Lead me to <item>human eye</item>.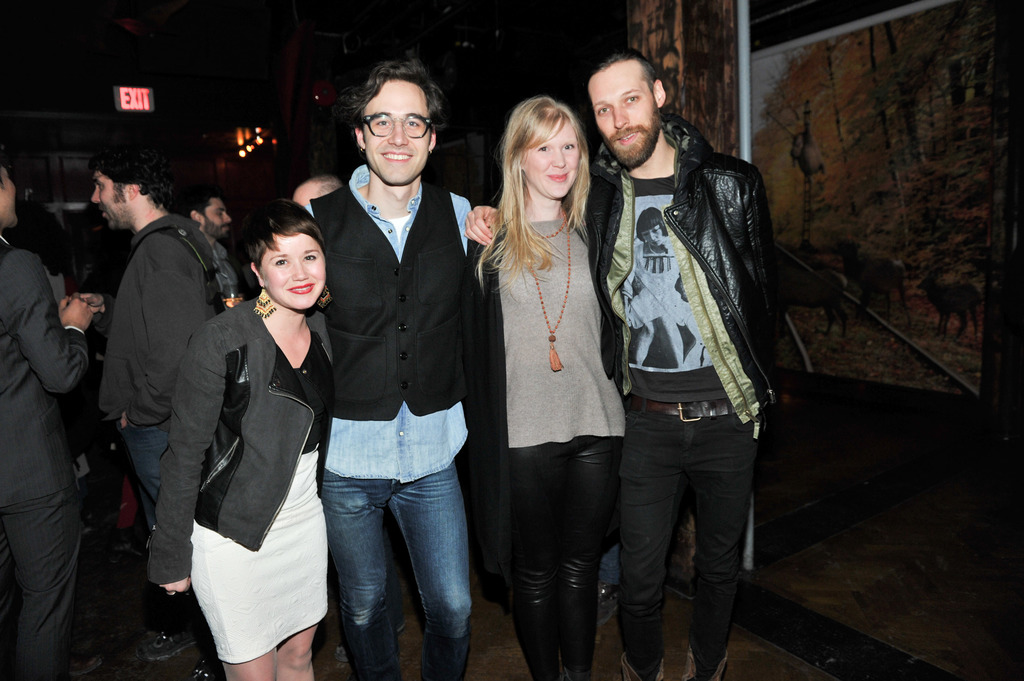
Lead to 375 116 390 129.
